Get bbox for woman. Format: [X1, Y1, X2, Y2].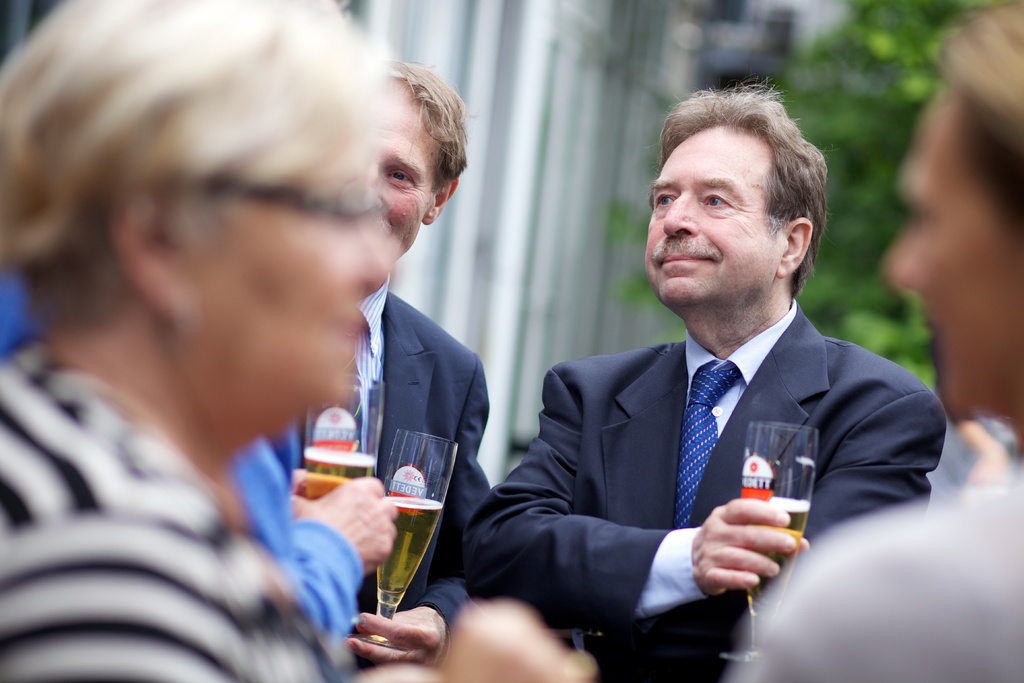
[714, 0, 1023, 682].
